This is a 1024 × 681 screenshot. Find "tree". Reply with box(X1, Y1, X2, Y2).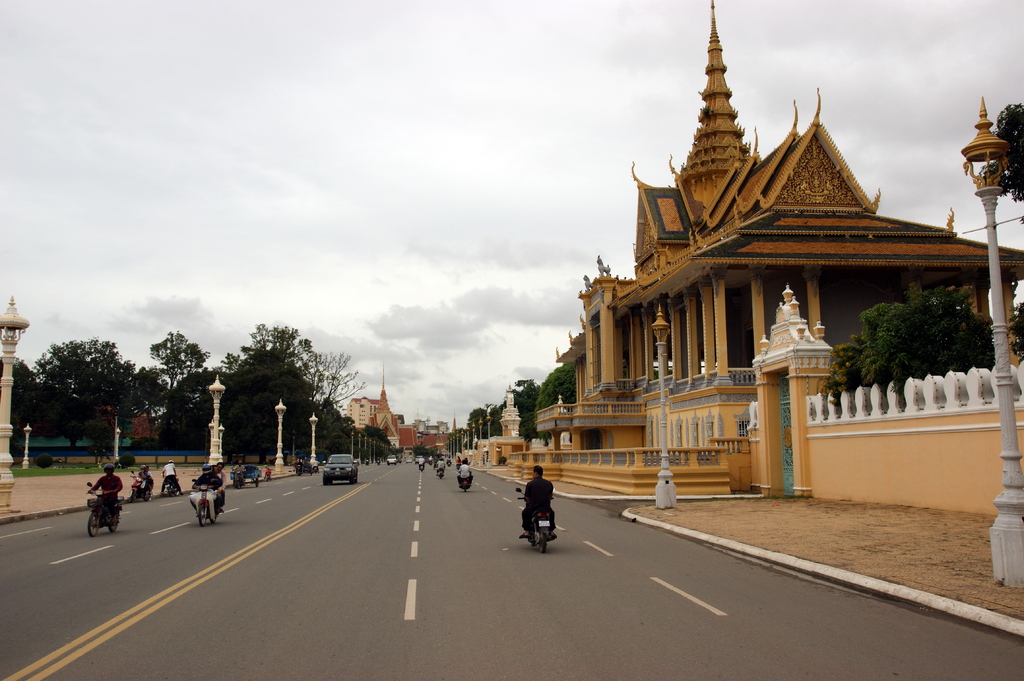
box(139, 321, 206, 409).
